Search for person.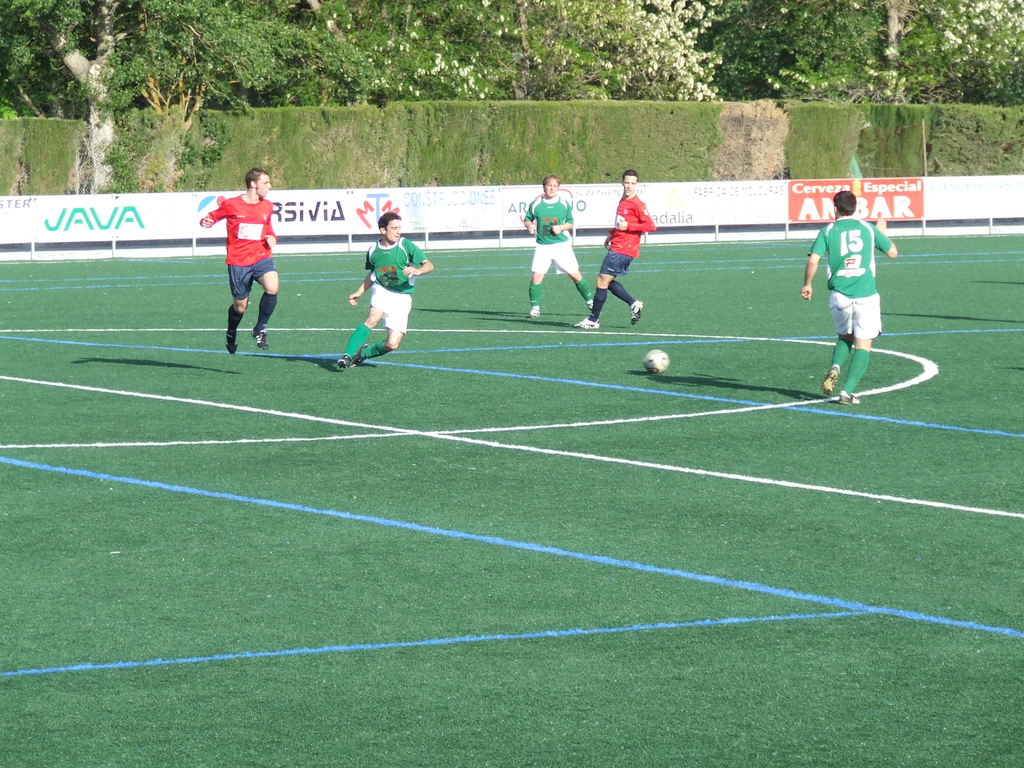
Found at {"left": 521, "top": 175, "right": 598, "bottom": 319}.
